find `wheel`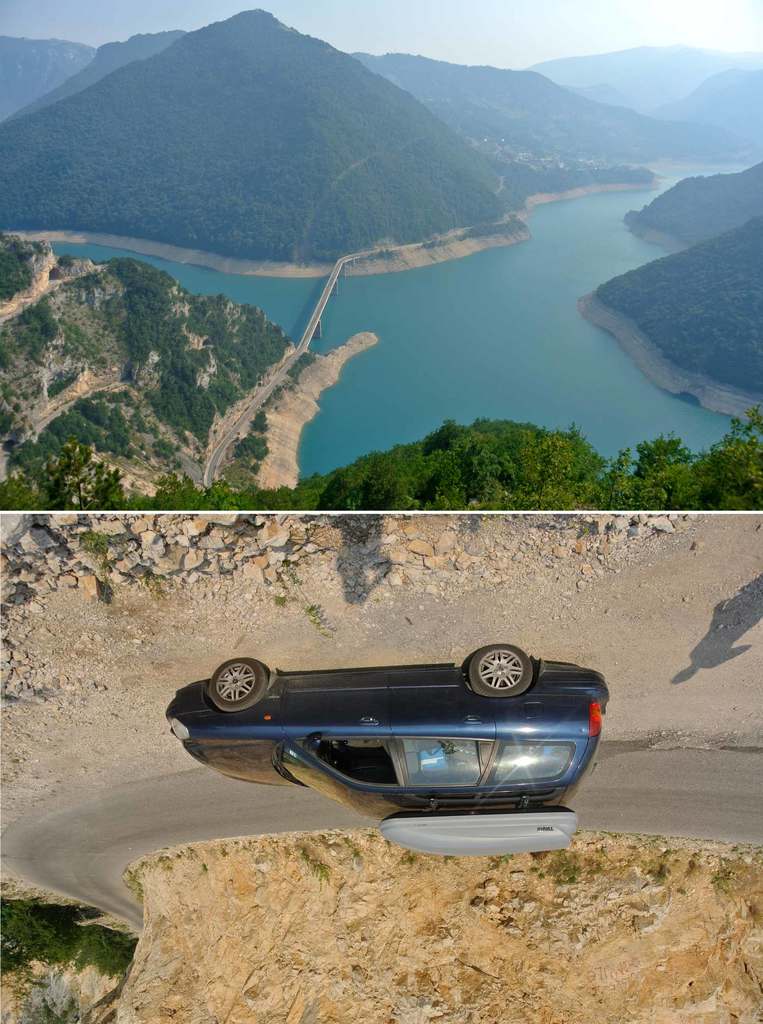
[467, 641, 538, 698]
